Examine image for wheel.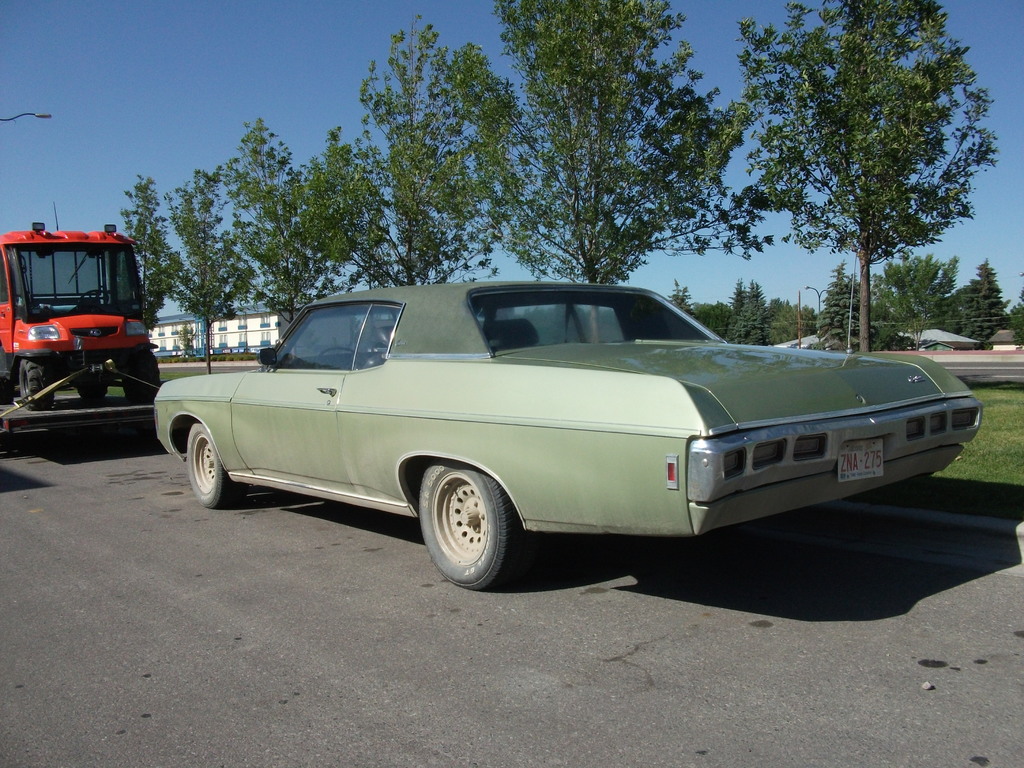
Examination result: (76, 374, 108, 401).
